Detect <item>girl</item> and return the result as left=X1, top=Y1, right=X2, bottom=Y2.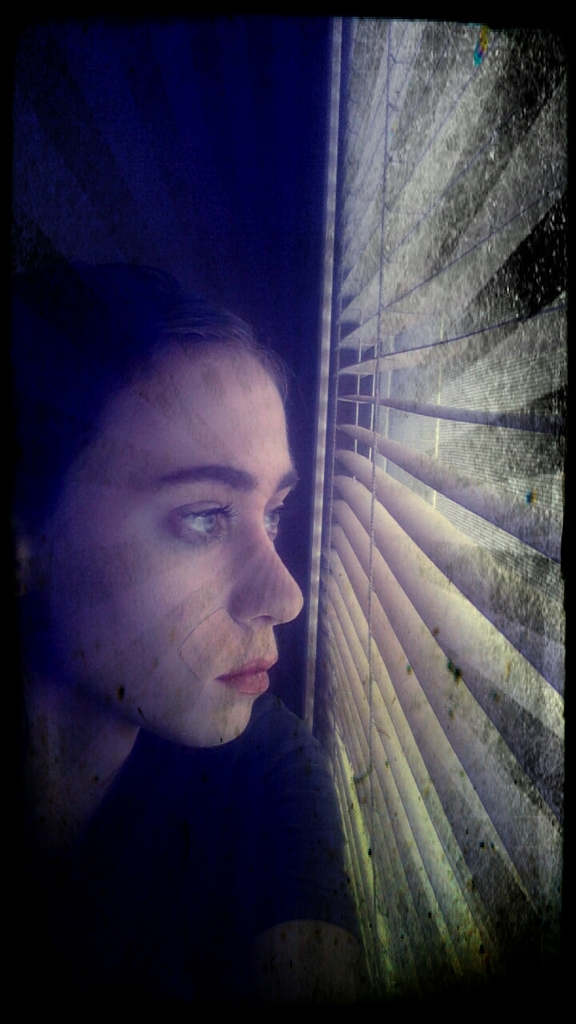
left=0, top=288, right=368, bottom=1023.
